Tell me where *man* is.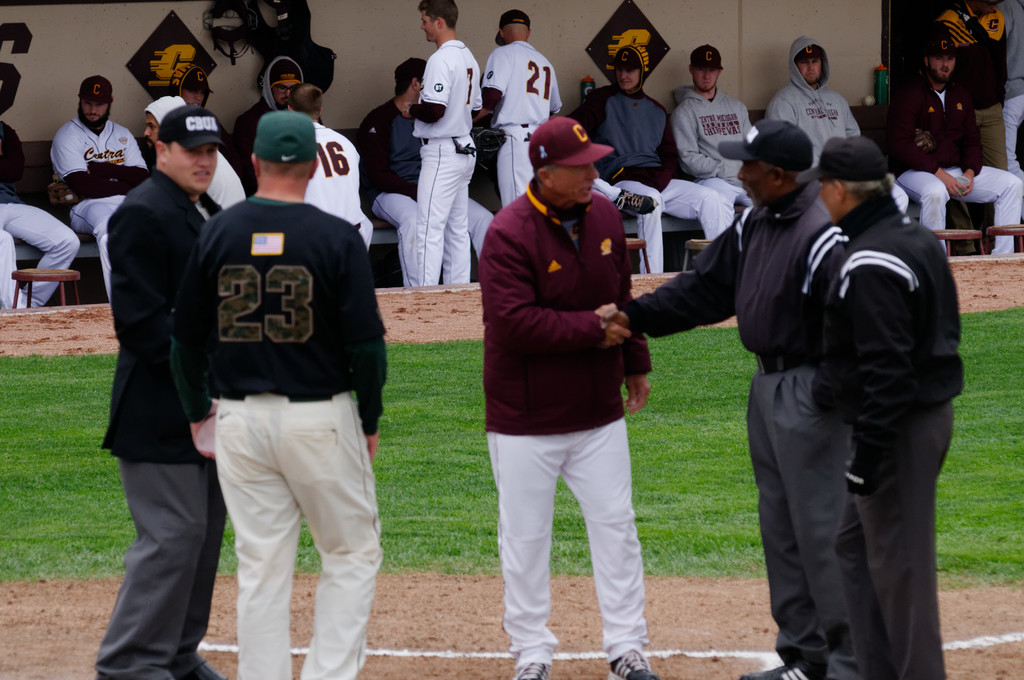
*man* is at {"x1": 796, "y1": 136, "x2": 965, "y2": 679}.
